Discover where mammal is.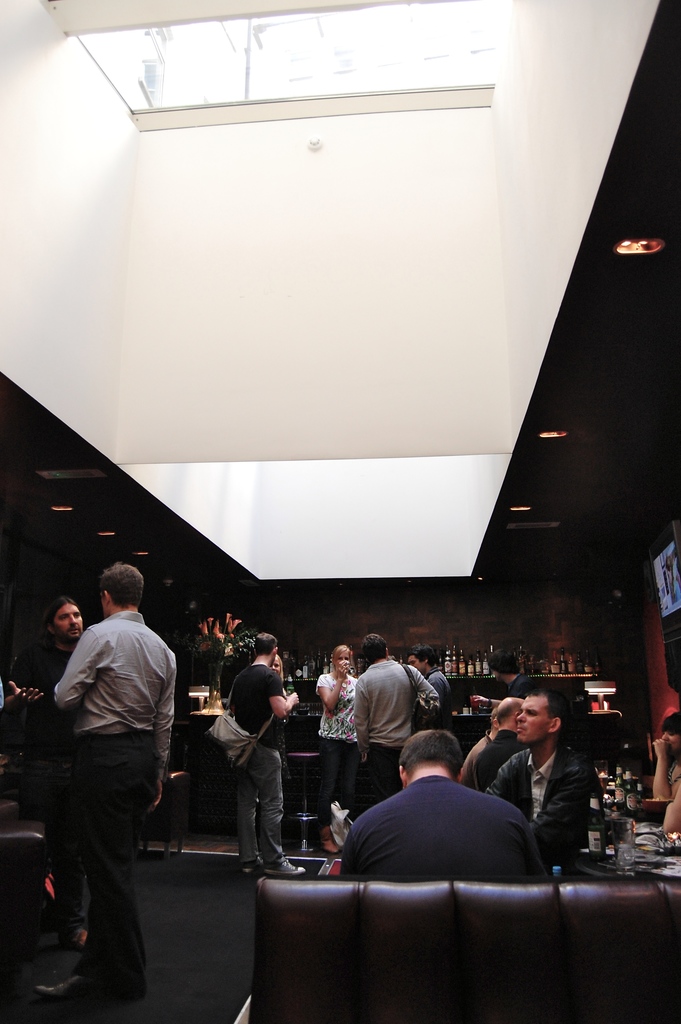
Discovered at BBox(644, 708, 680, 806).
